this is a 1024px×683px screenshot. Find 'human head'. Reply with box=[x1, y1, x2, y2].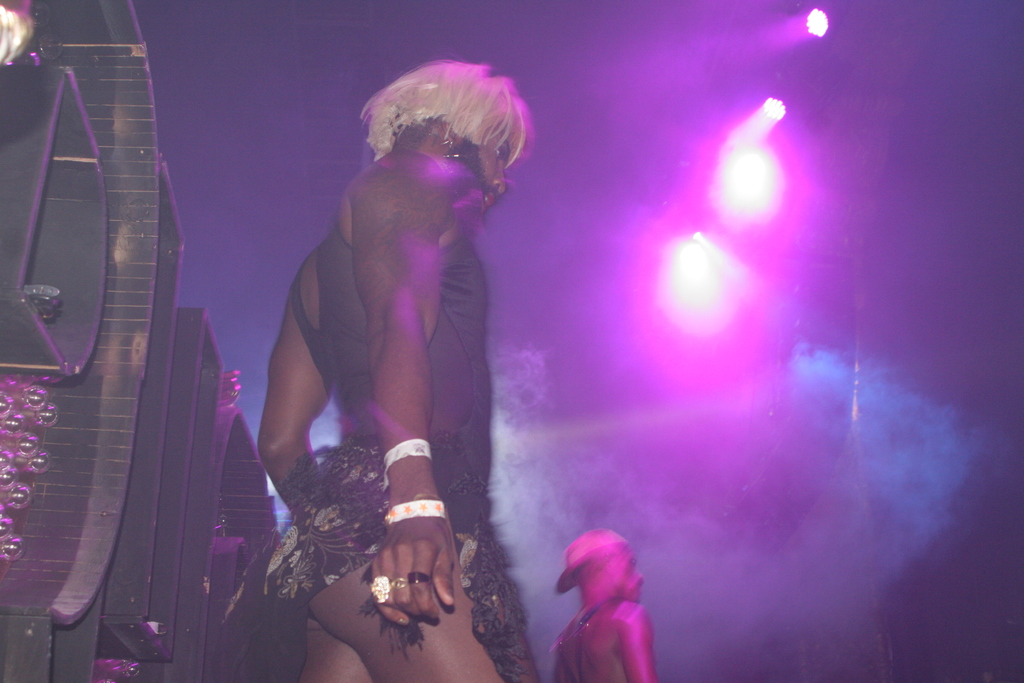
box=[357, 53, 536, 215].
